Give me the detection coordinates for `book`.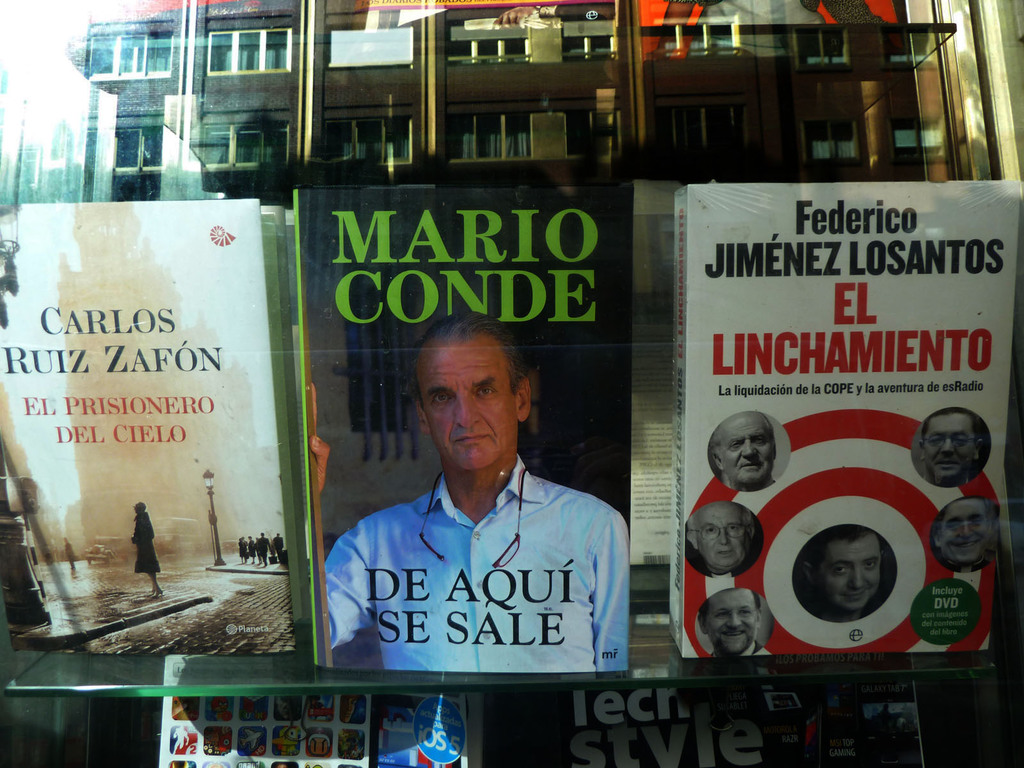
674/177/1022/655.
